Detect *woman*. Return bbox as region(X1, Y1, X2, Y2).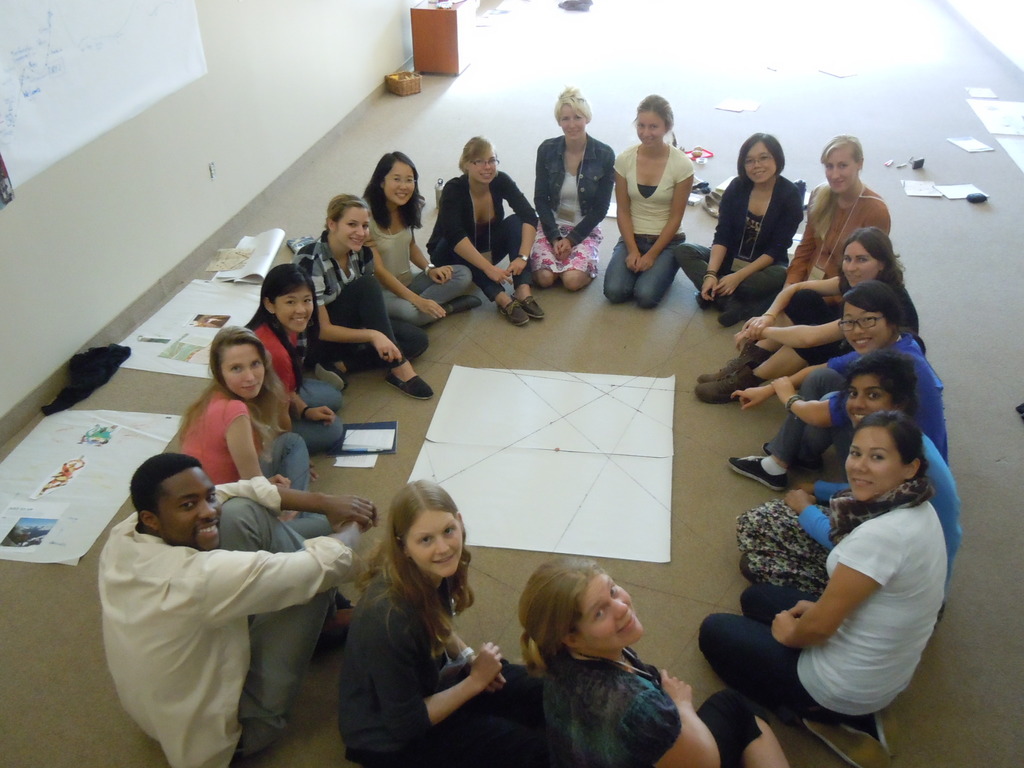
region(292, 191, 451, 406).
